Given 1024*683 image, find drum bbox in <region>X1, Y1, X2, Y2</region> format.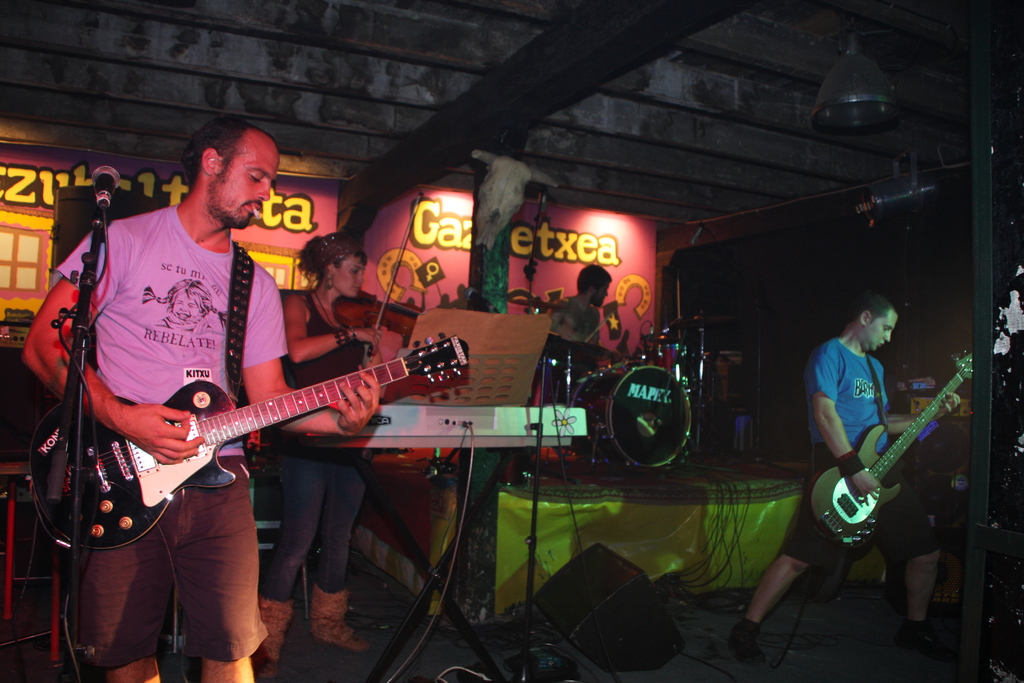
<region>573, 368, 692, 464</region>.
